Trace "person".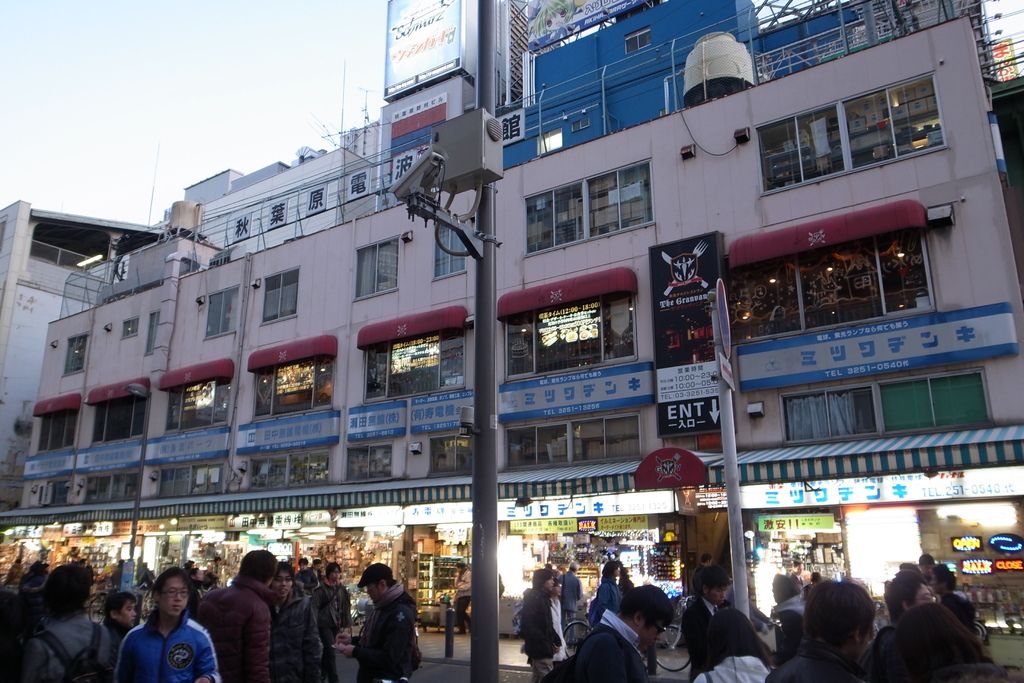
Traced to crop(0, 554, 20, 623).
